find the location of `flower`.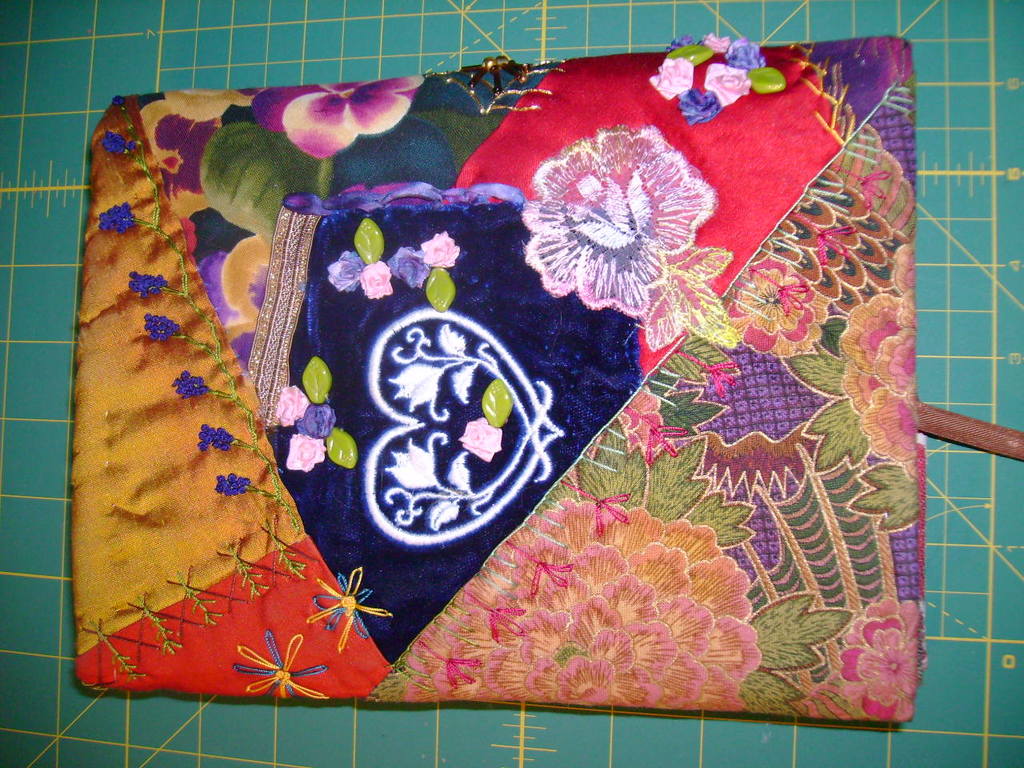
Location: bbox(730, 256, 812, 350).
